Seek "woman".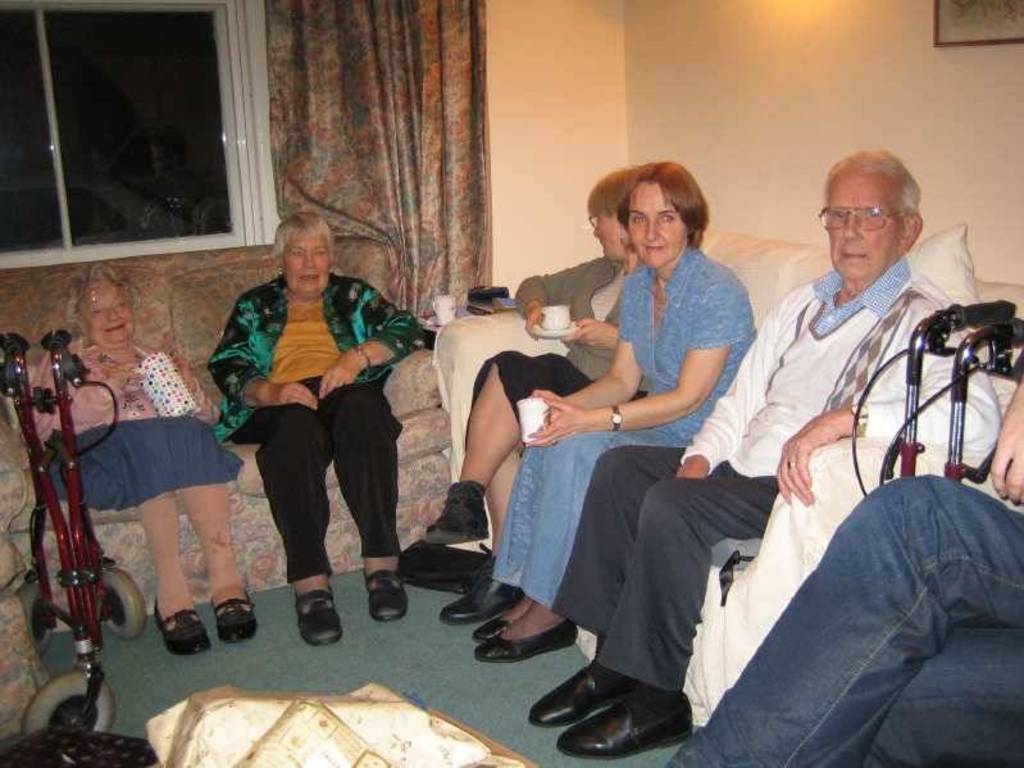
BBox(209, 199, 417, 615).
